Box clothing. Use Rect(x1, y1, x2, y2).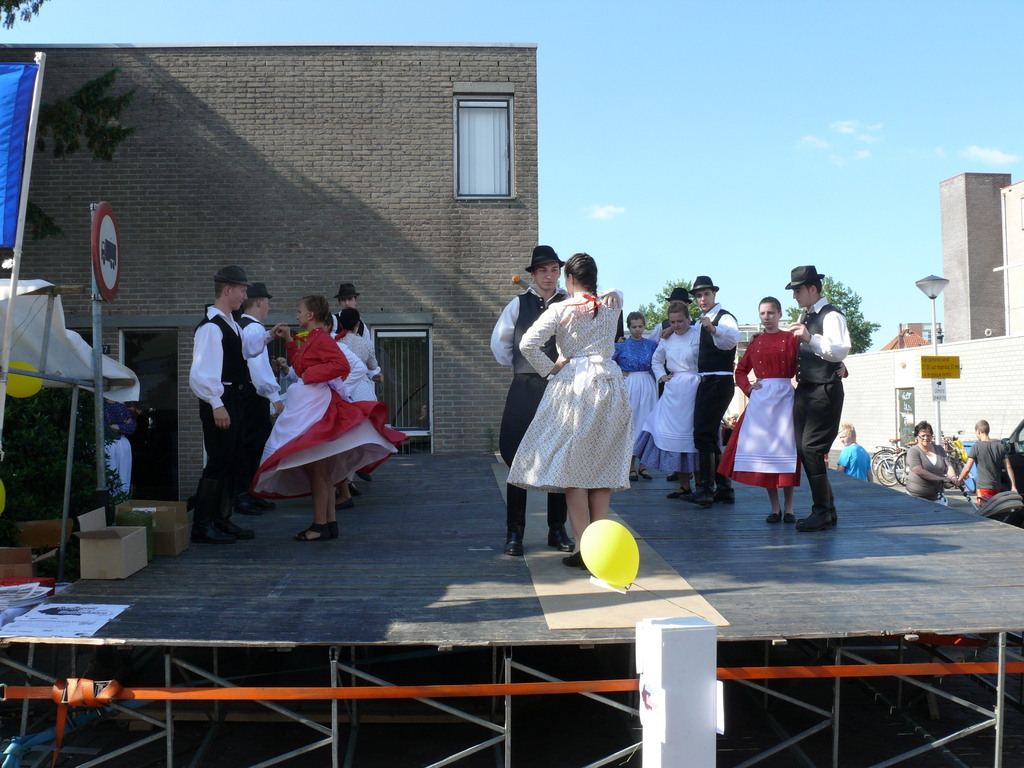
Rect(255, 321, 388, 506).
